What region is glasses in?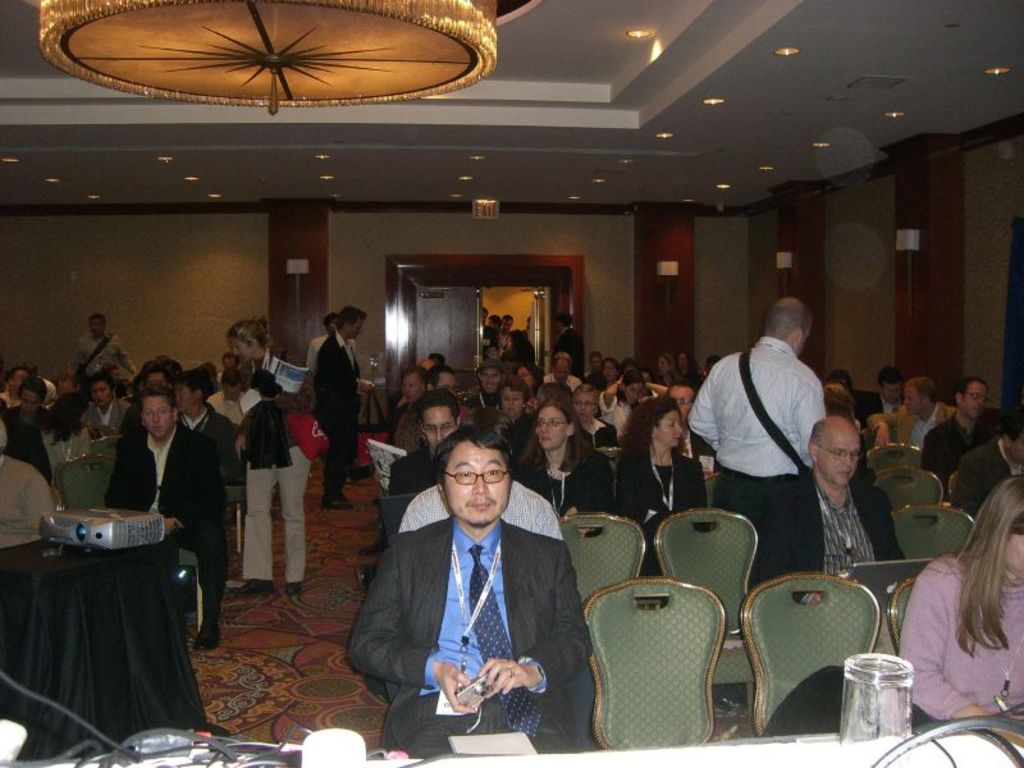
rect(534, 420, 567, 426).
